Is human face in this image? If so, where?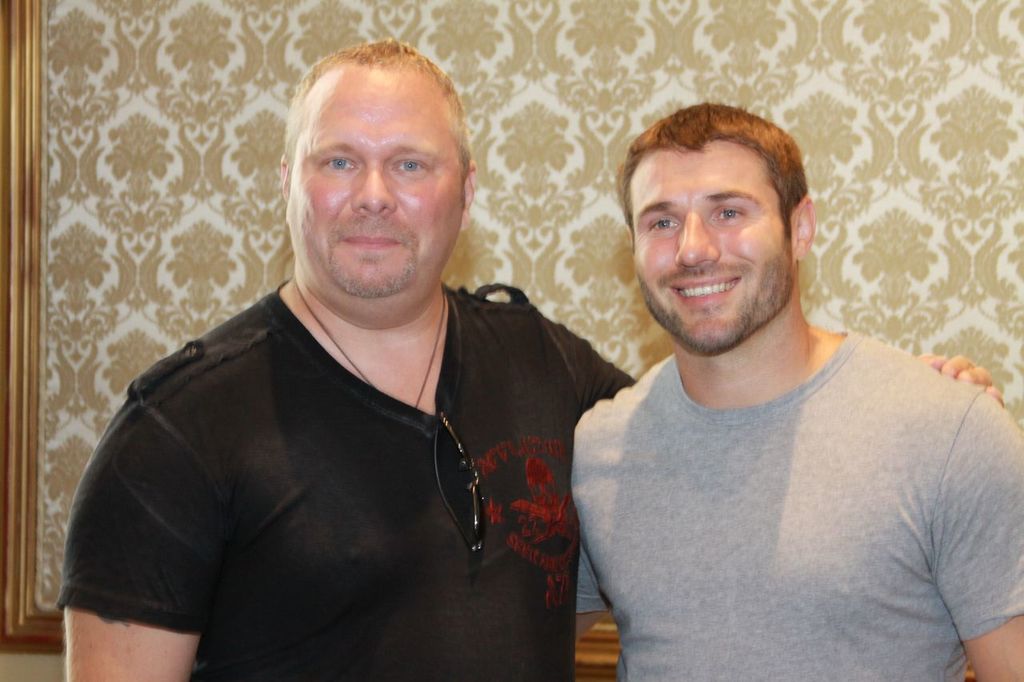
Yes, at bbox=(630, 118, 813, 367).
